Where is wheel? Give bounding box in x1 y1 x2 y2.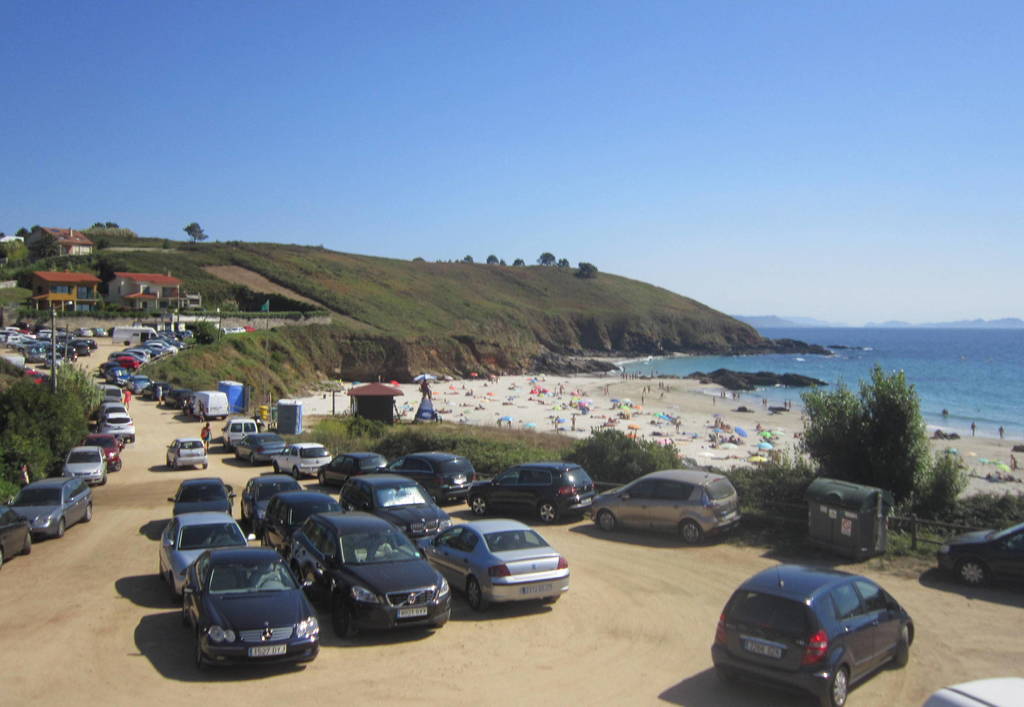
57 516 68 532.
